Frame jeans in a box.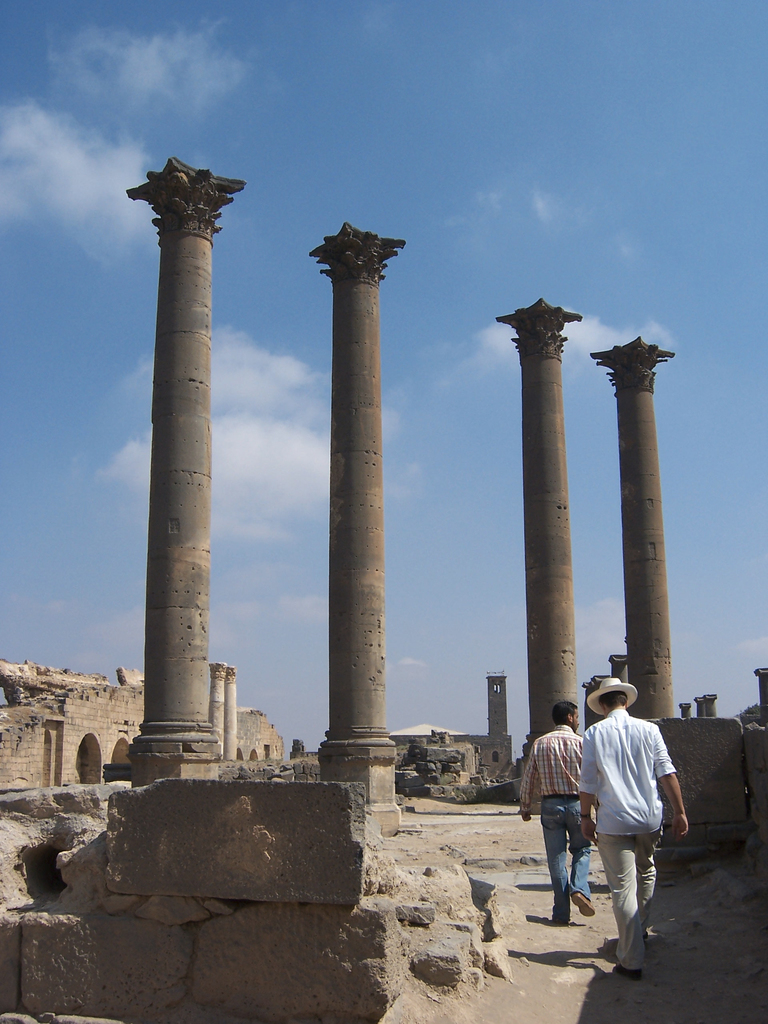
region(537, 794, 593, 892).
